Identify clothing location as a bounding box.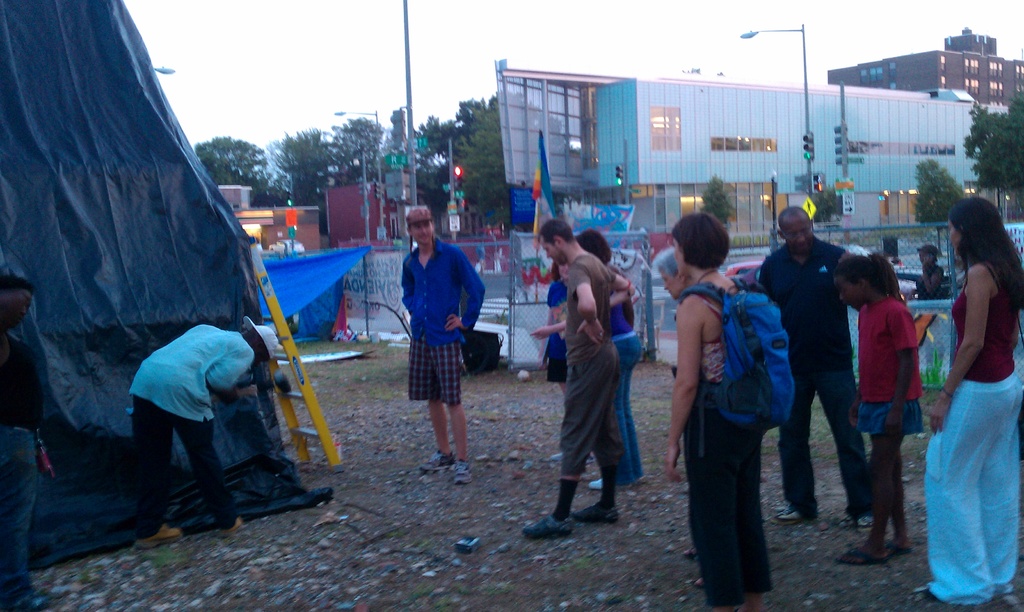
(x1=611, y1=301, x2=643, y2=486).
